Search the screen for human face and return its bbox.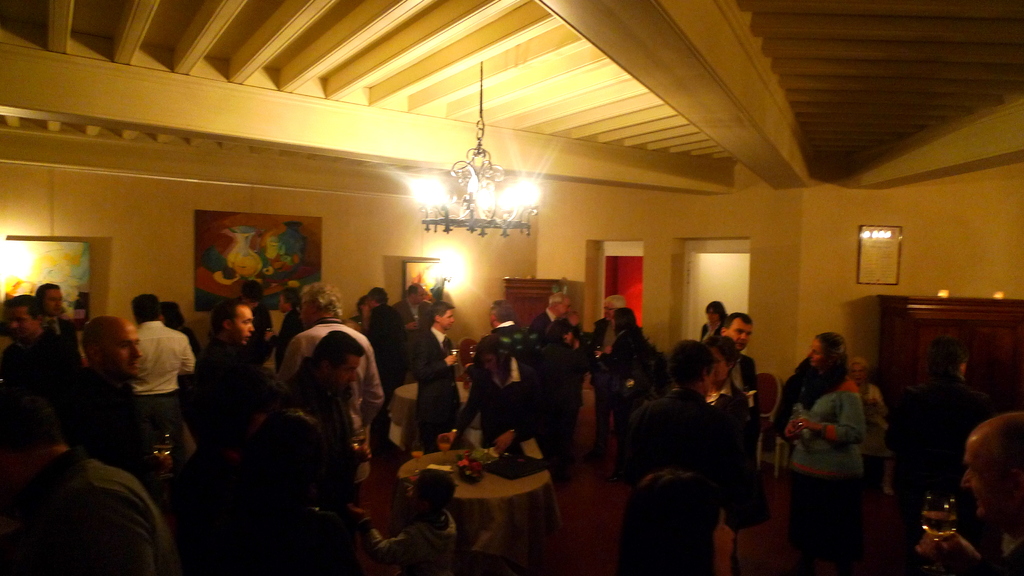
Found: [x1=440, y1=311, x2=454, y2=330].
